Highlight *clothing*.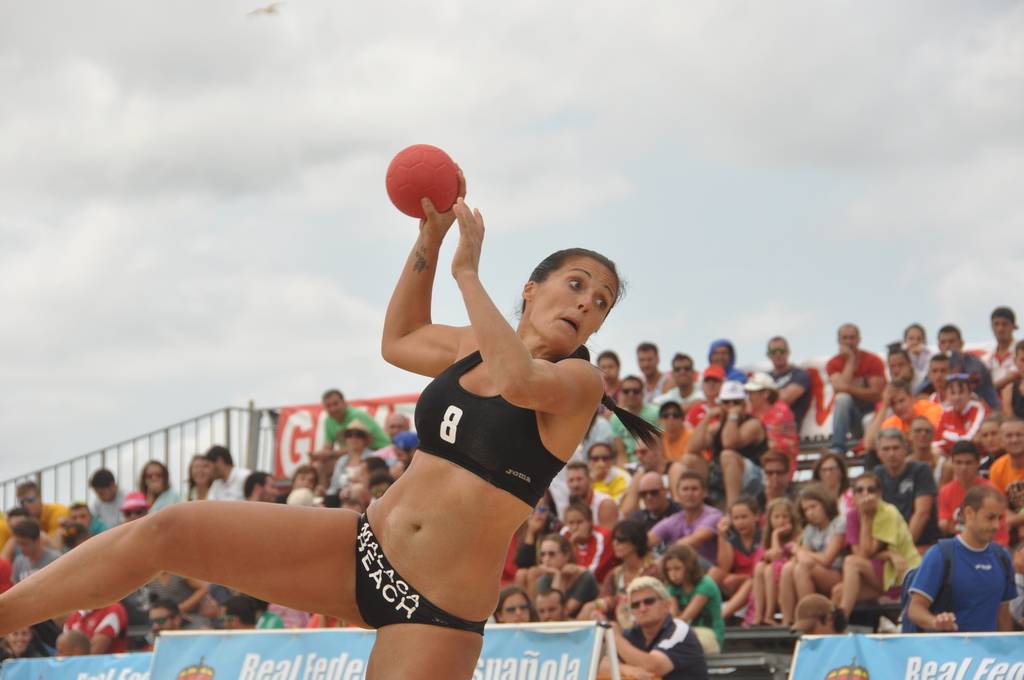
Highlighted region: pyautogui.locateOnScreen(332, 441, 373, 496).
